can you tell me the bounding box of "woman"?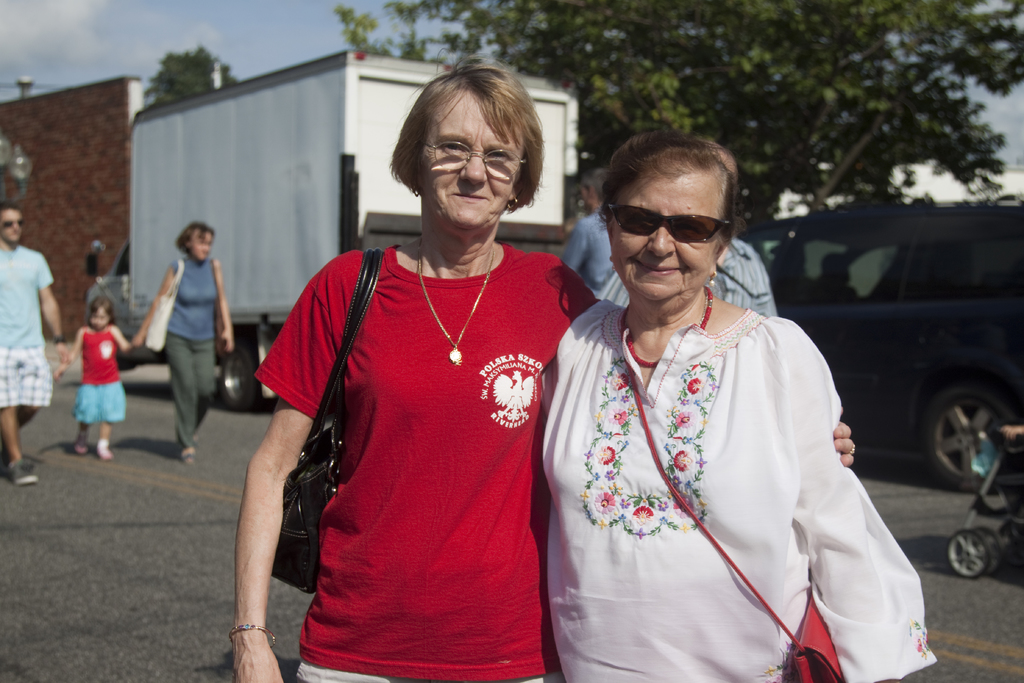
{"x1": 228, "y1": 50, "x2": 860, "y2": 682}.
